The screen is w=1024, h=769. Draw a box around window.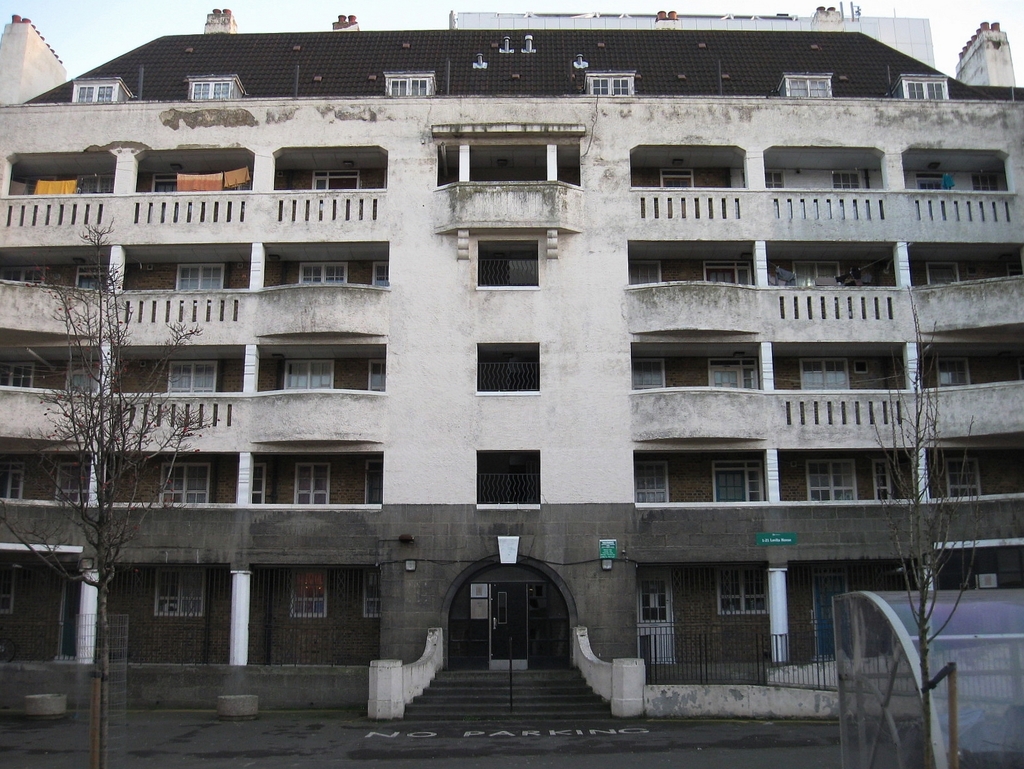
[1,264,45,284].
